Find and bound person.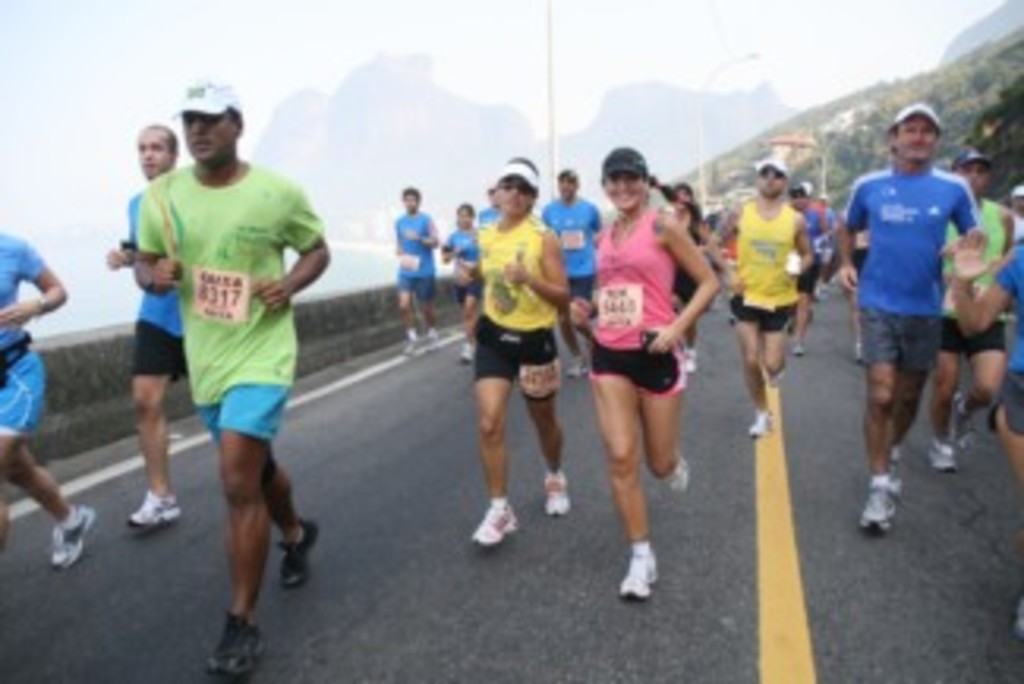
Bound: locate(1008, 183, 1021, 240).
